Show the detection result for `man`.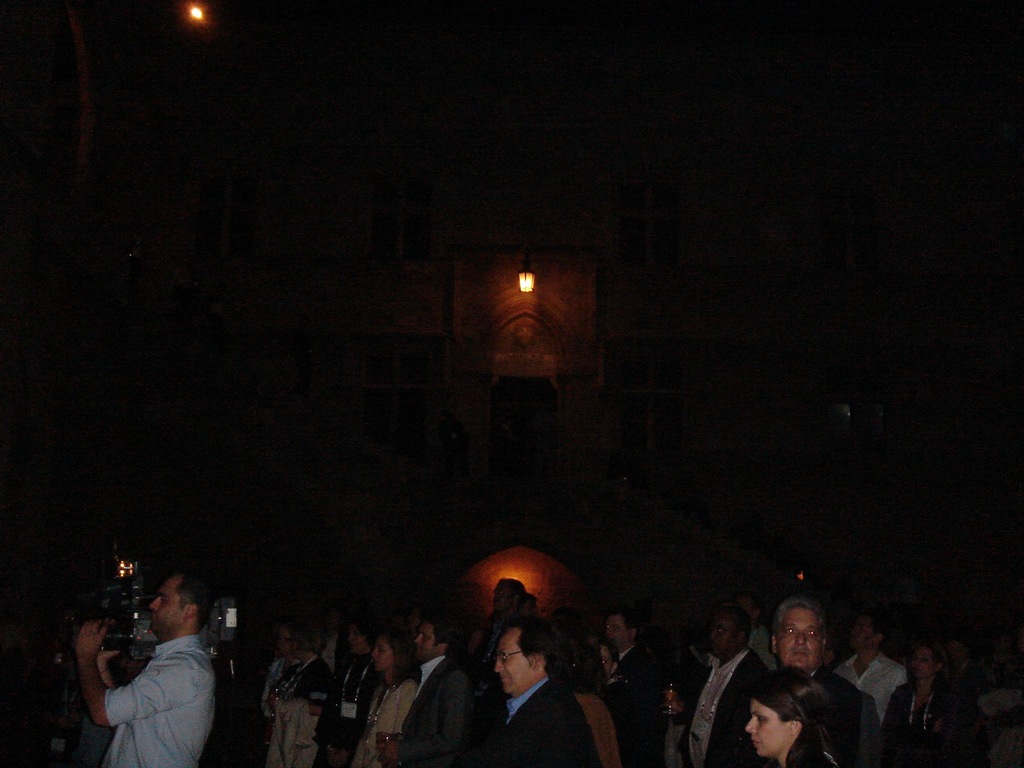
831, 613, 909, 719.
